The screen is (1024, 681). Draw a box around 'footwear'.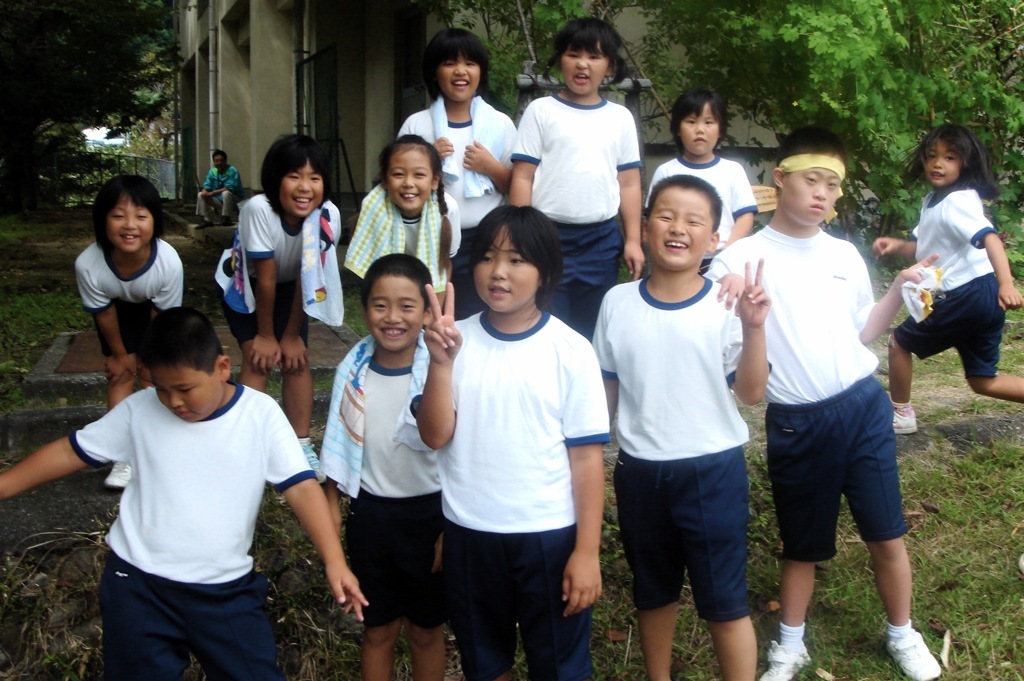
box(300, 438, 328, 486).
